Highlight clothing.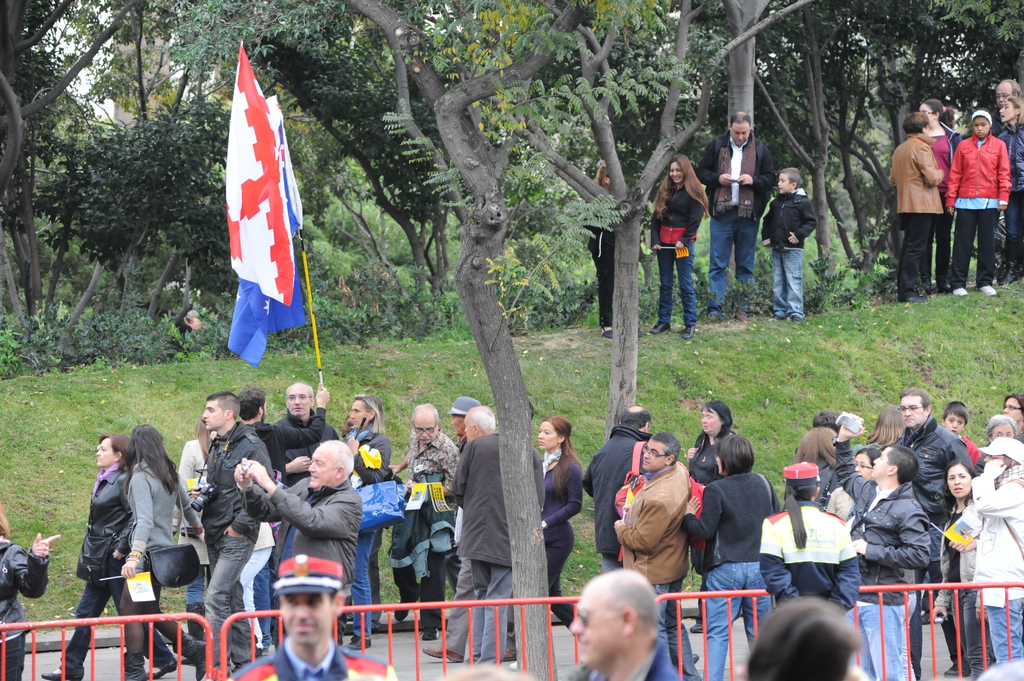
Highlighted region: 940,125,1014,282.
